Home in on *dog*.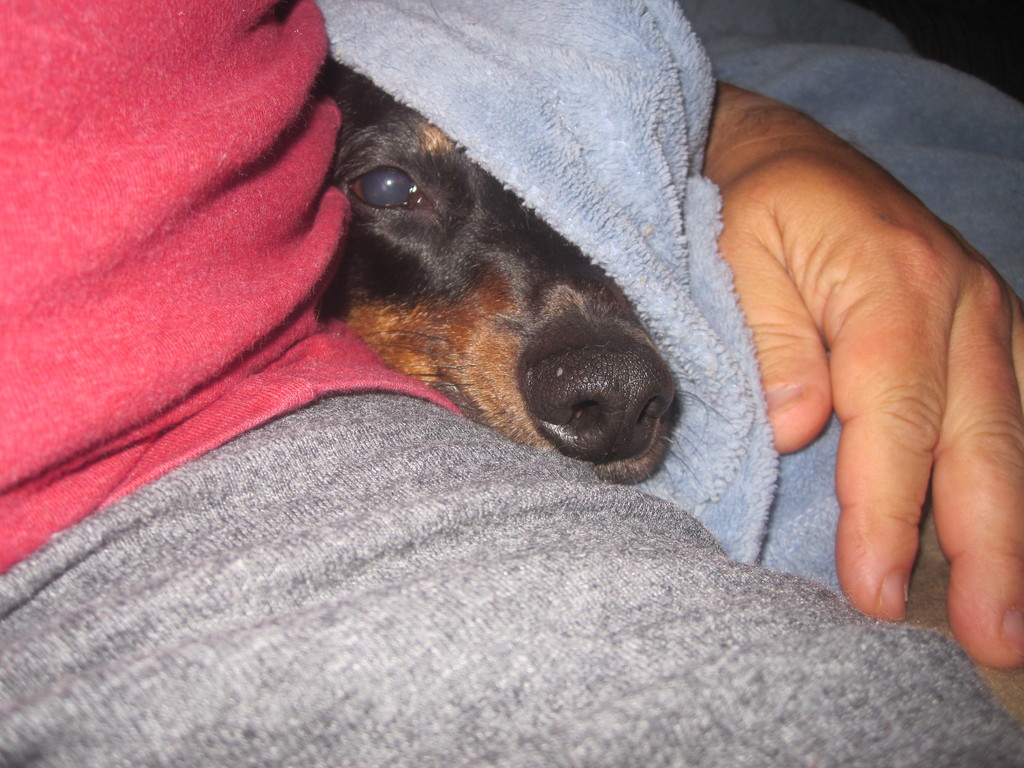
Homed in at x1=312, y1=58, x2=728, y2=502.
